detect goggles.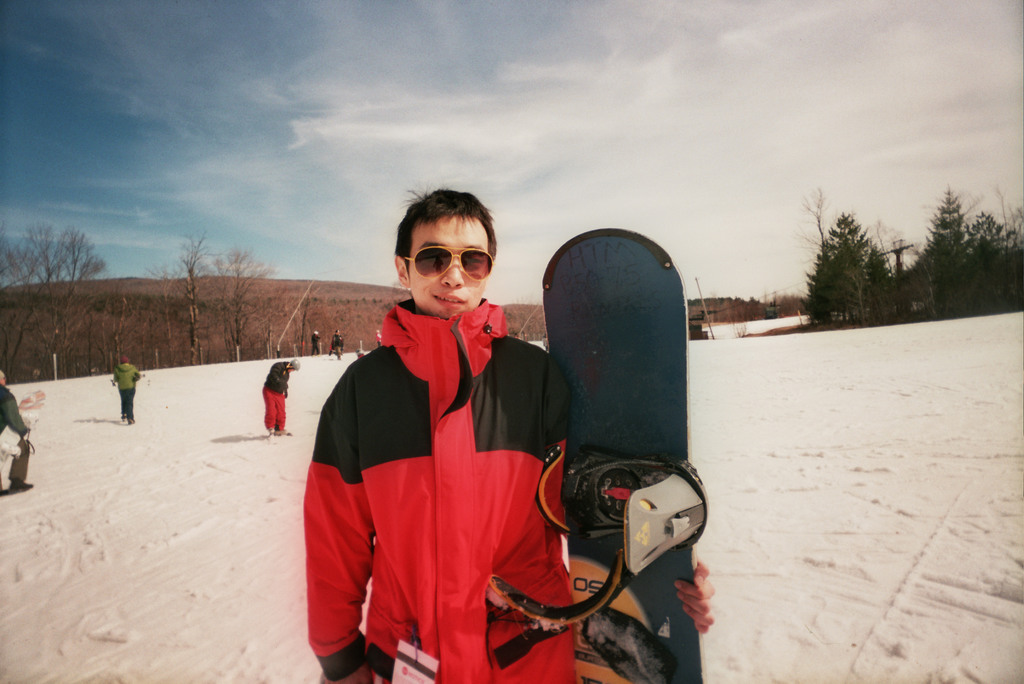
Detected at rect(394, 235, 500, 285).
